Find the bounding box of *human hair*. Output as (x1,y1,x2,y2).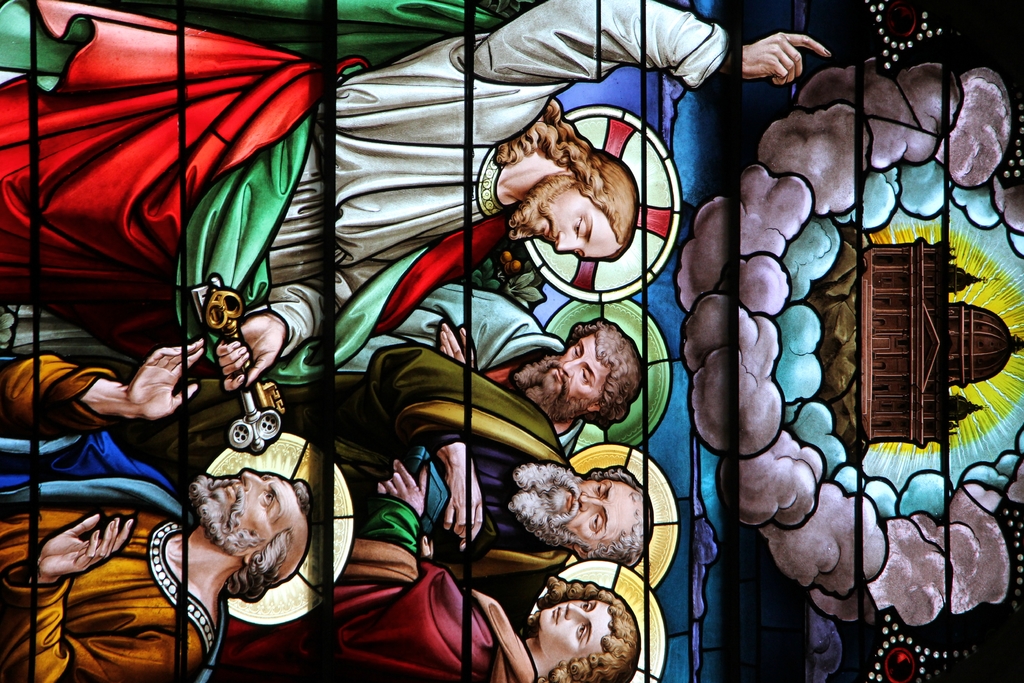
(497,103,633,276).
